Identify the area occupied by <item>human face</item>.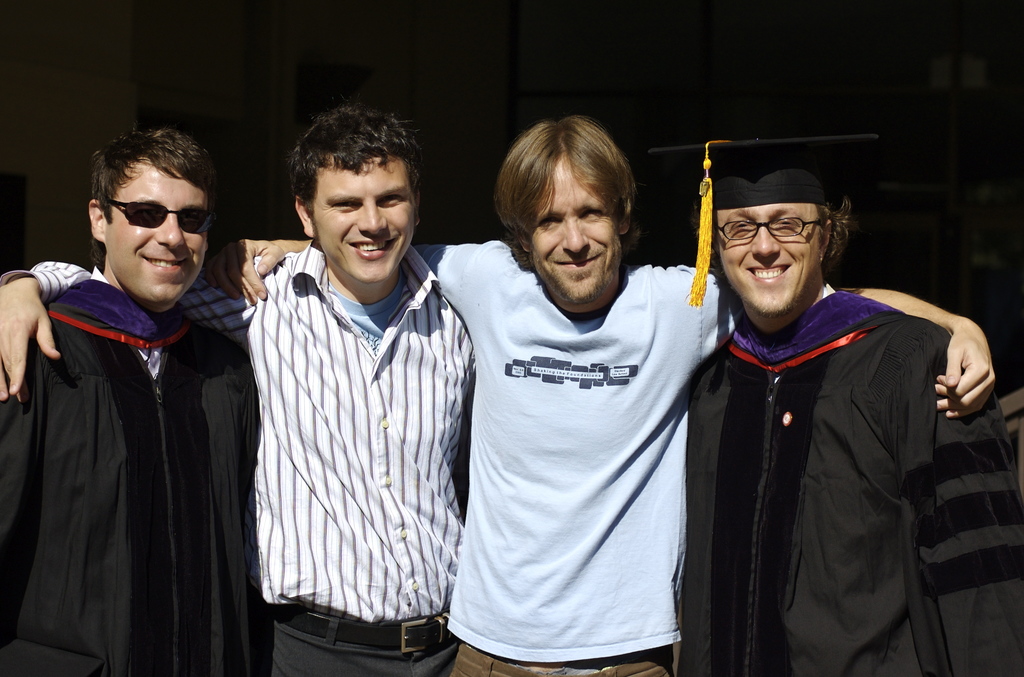
Area: pyautogui.locateOnScreen(315, 156, 414, 286).
